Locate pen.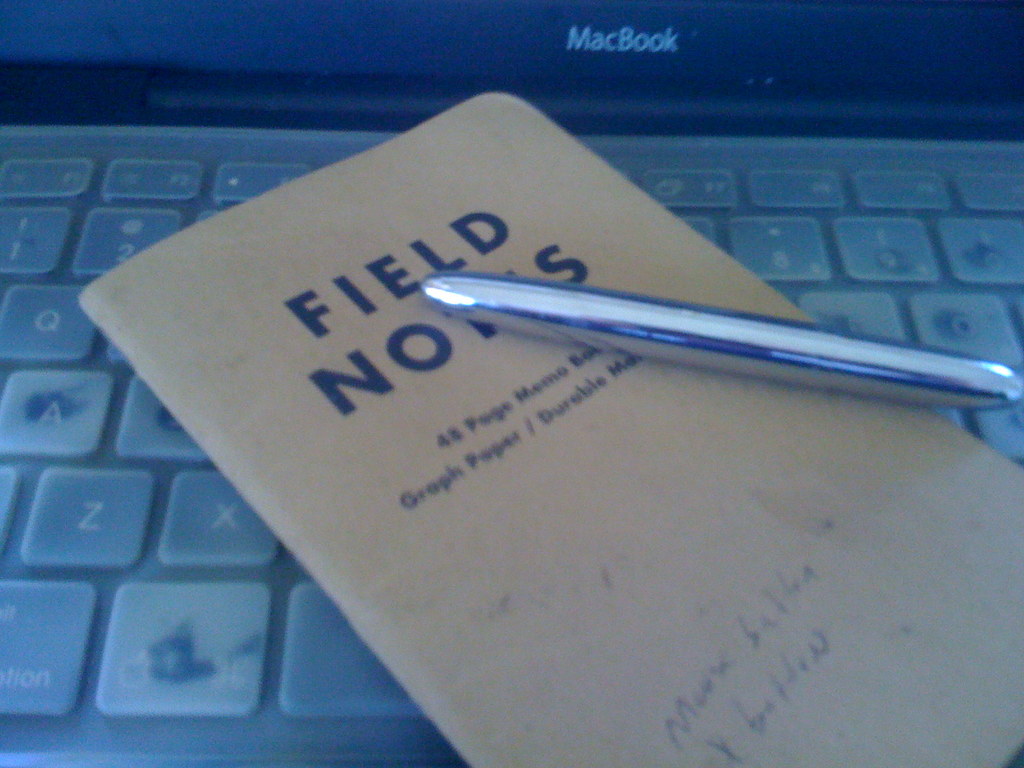
Bounding box: box(423, 269, 1022, 412).
